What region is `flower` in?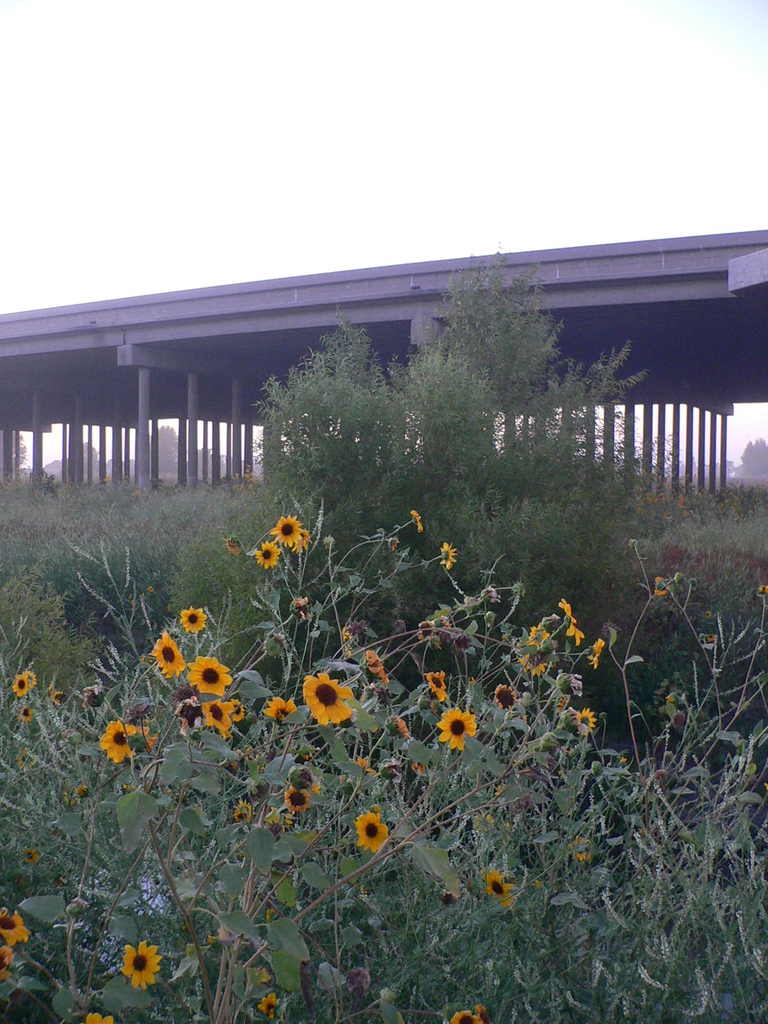
x1=253, y1=998, x2=282, y2=1021.
